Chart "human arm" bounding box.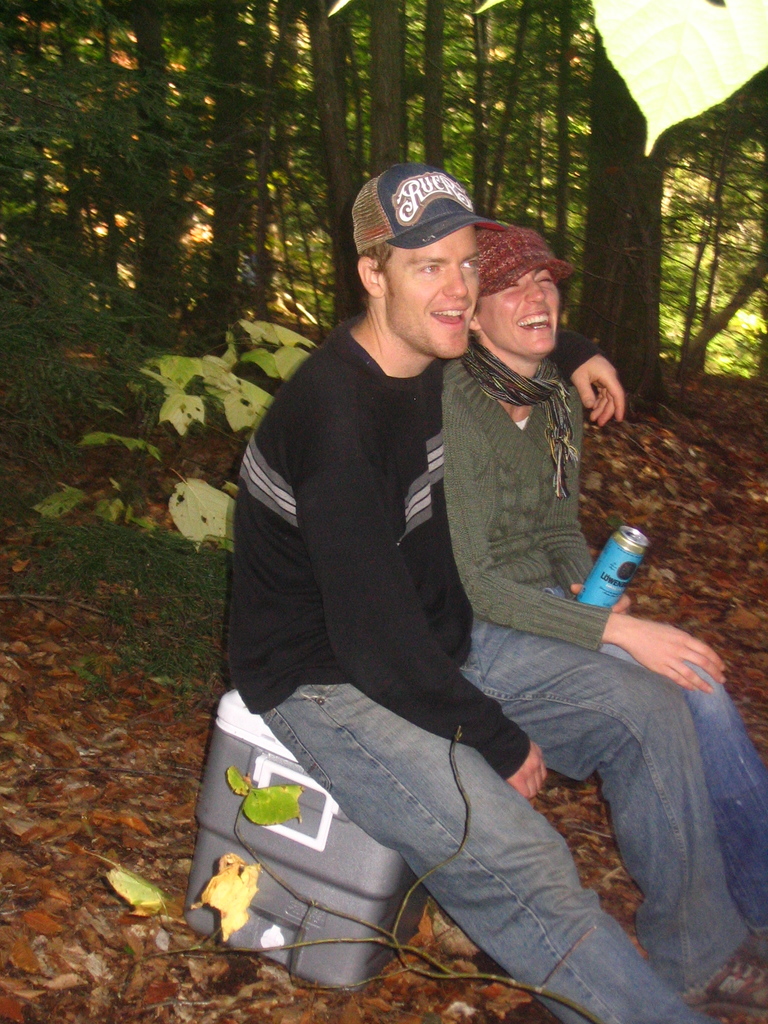
Charted: 291:365:555:797.
